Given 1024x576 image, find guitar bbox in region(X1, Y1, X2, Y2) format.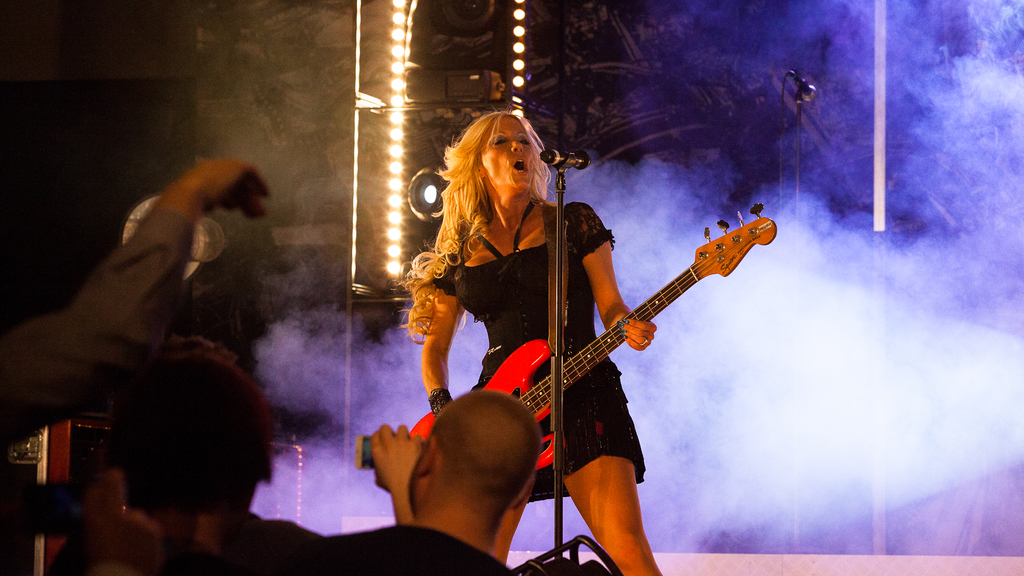
region(399, 198, 778, 473).
